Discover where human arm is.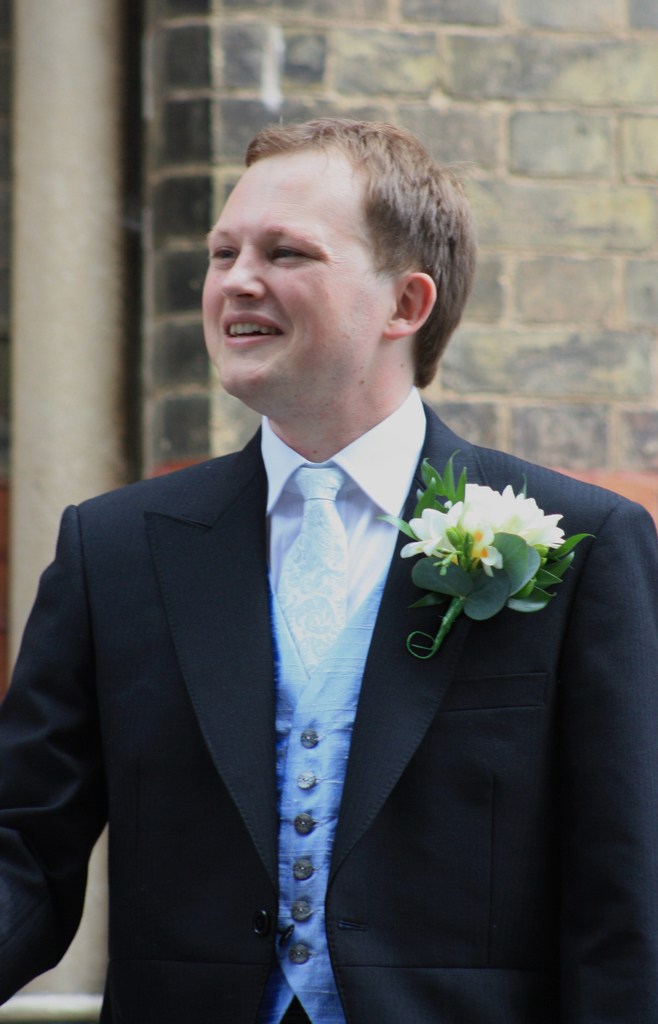
Discovered at box=[564, 502, 657, 1012].
